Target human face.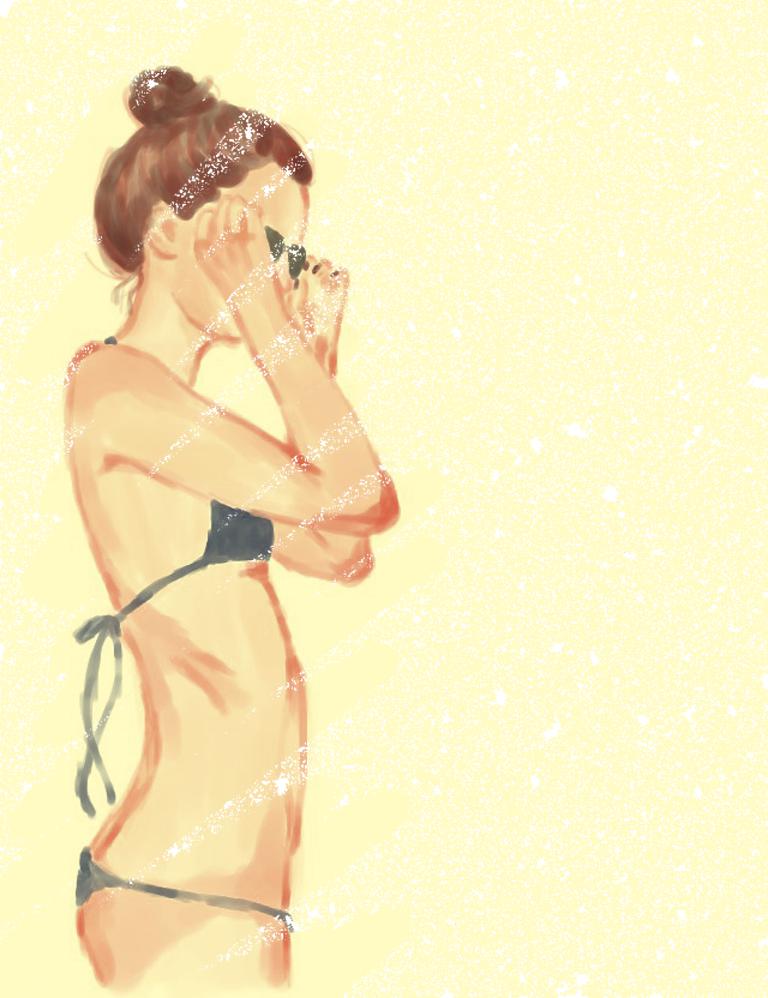
Target region: locate(172, 166, 311, 344).
